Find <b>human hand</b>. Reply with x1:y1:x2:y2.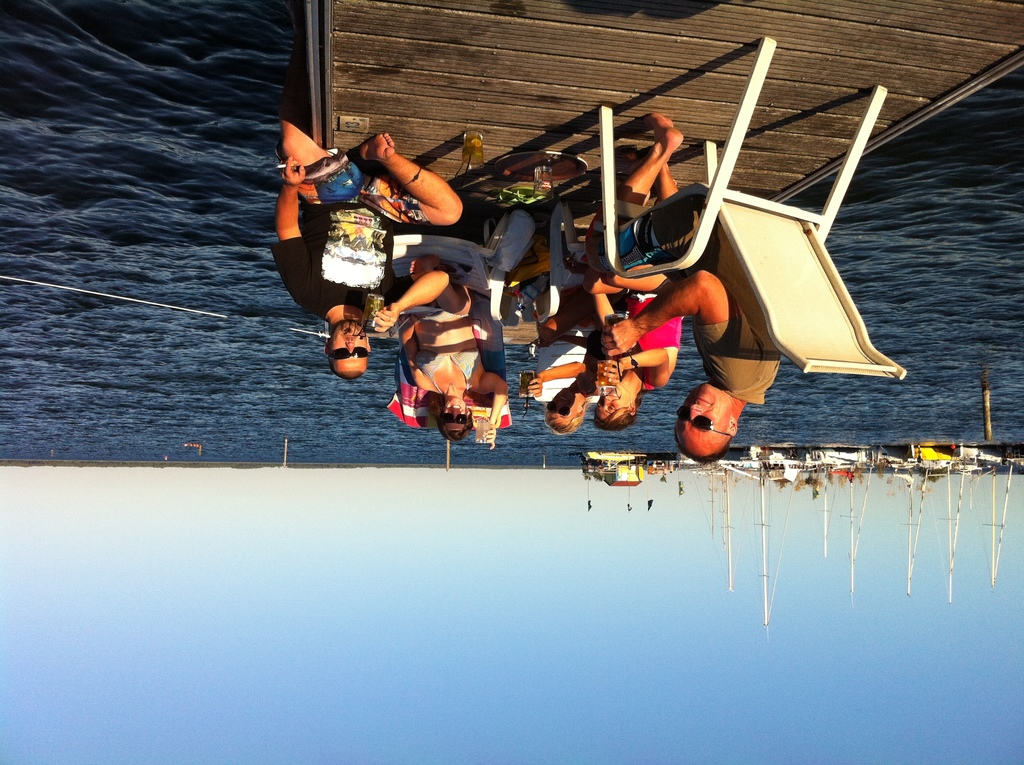
598:358:621:388.
